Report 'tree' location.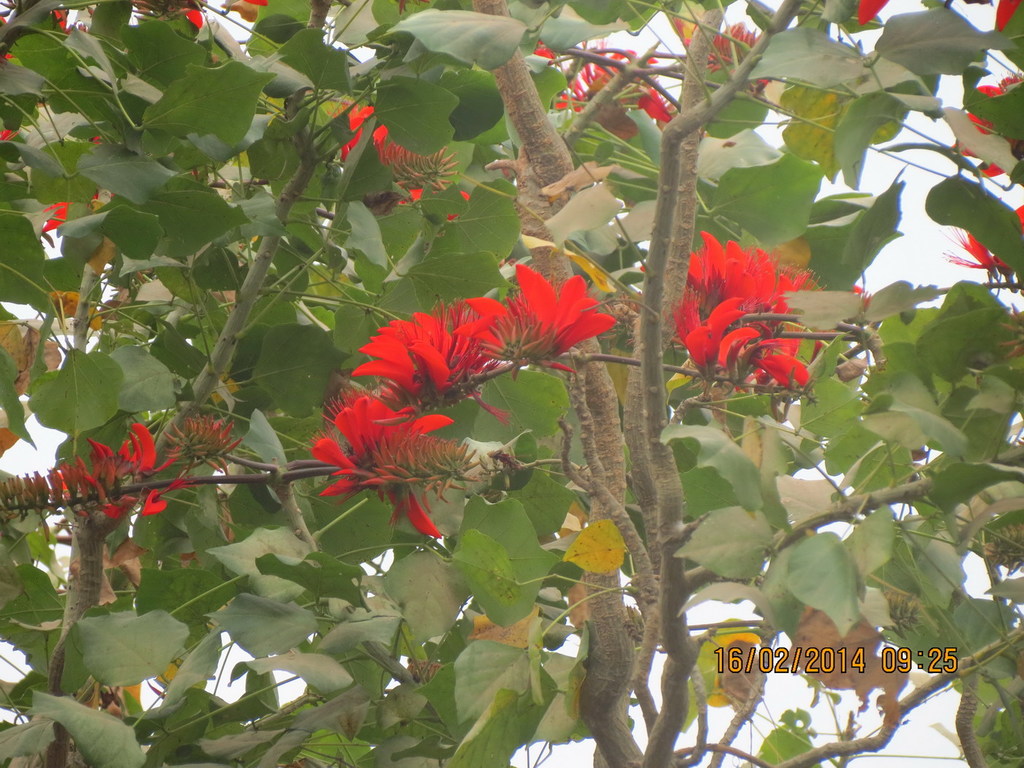
Report: bbox(78, 9, 1023, 731).
